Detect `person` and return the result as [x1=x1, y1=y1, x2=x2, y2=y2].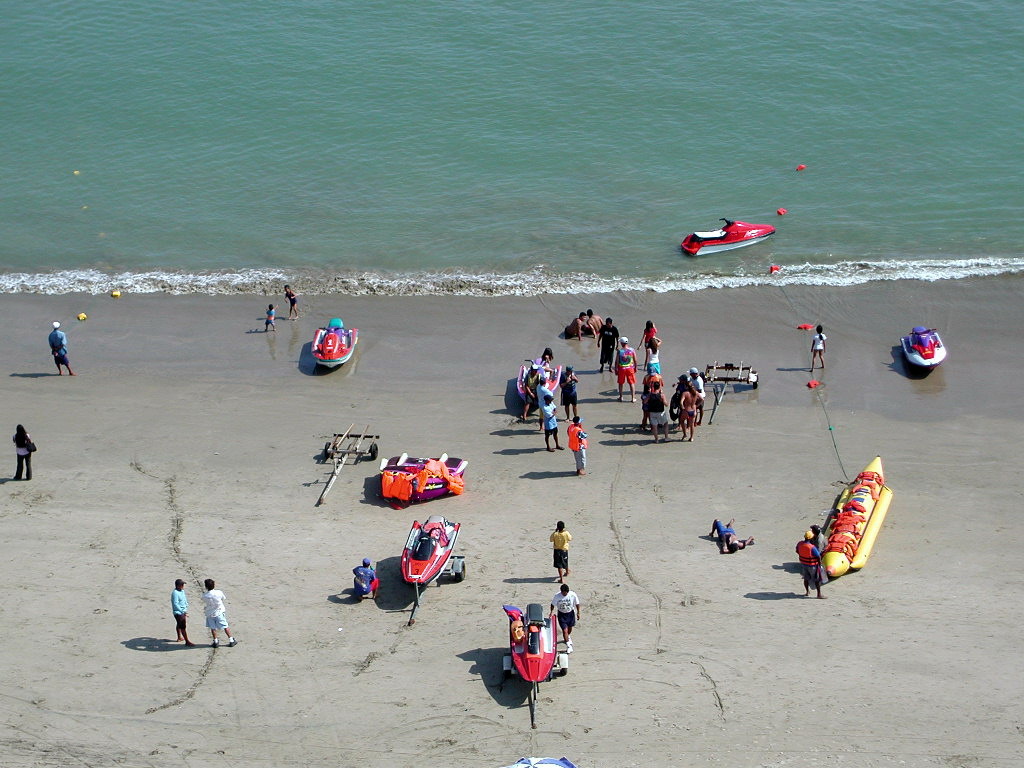
[x1=10, y1=424, x2=35, y2=478].
